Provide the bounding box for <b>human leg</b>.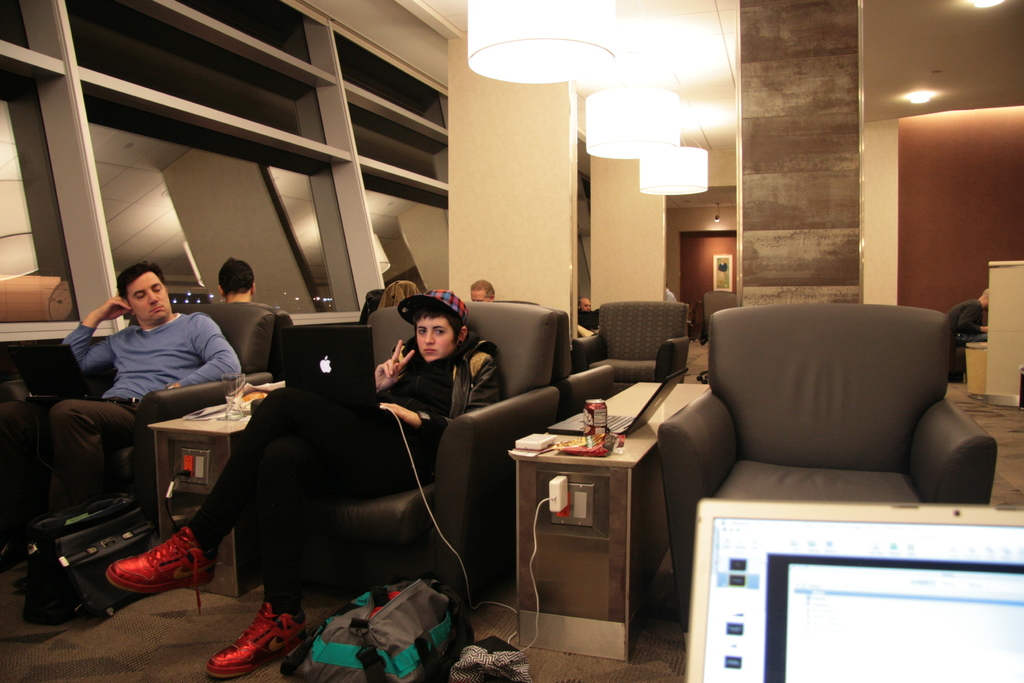
box=[109, 399, 394, 593].
